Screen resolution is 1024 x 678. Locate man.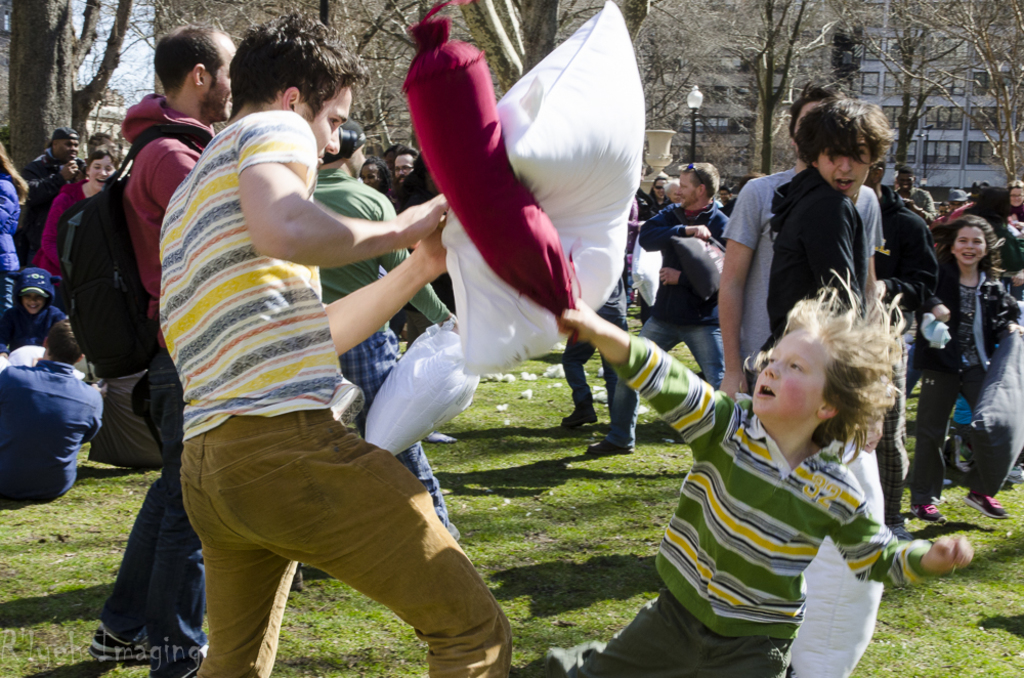
l=739, t=173, r=766, b=192.
